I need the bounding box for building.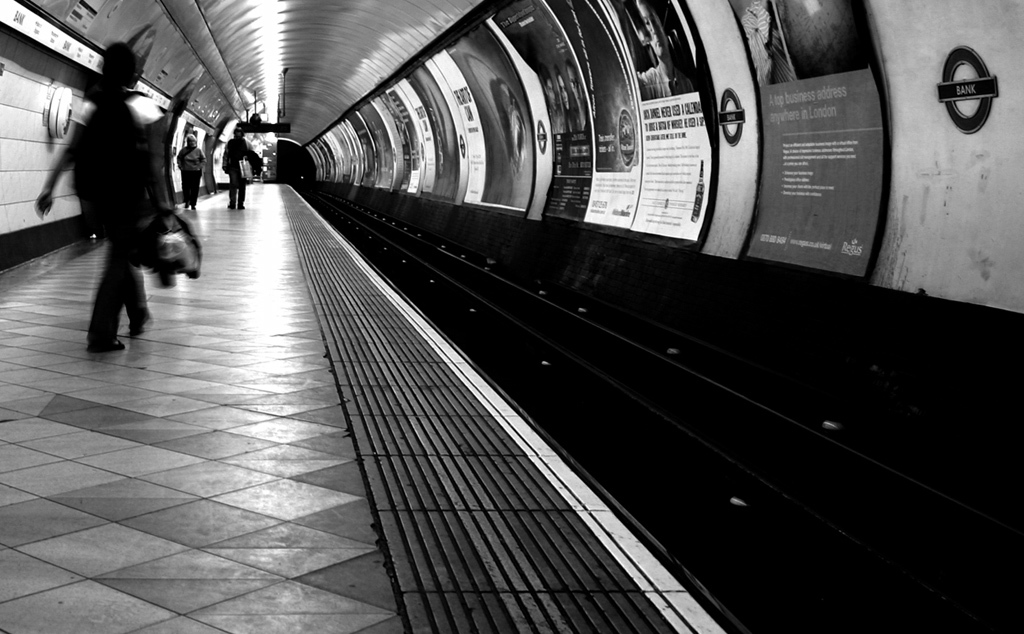
Here it is: [0,0,1023,633].
